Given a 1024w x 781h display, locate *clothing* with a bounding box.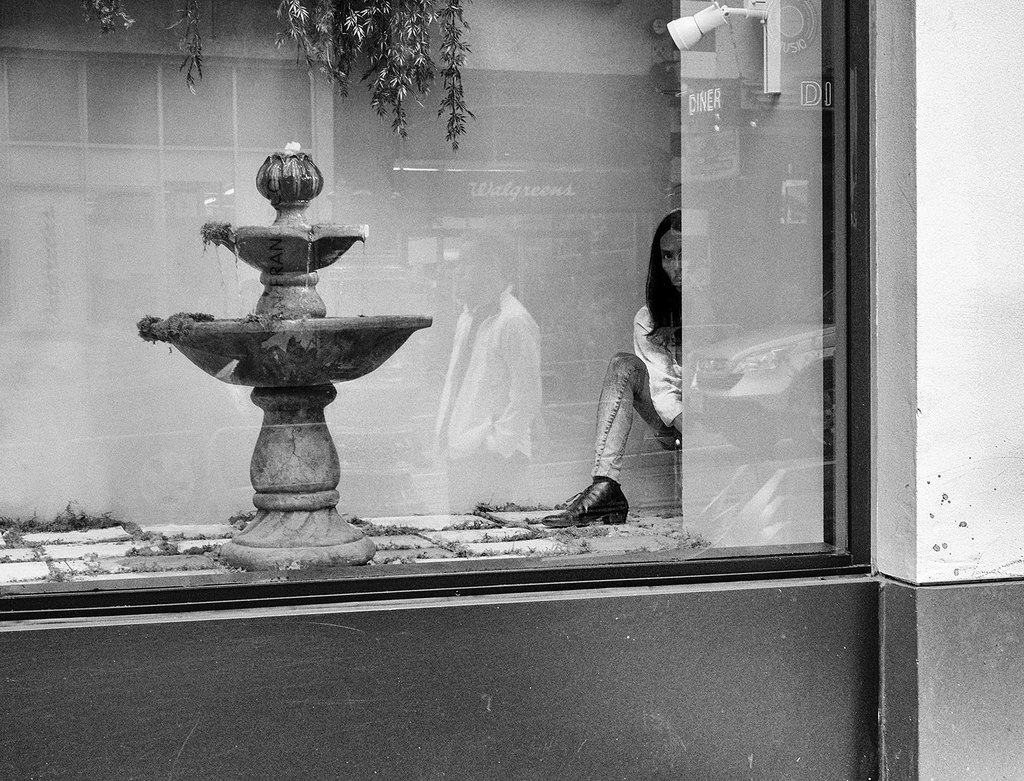
Located: select_region(575, 357, 646, 500).
